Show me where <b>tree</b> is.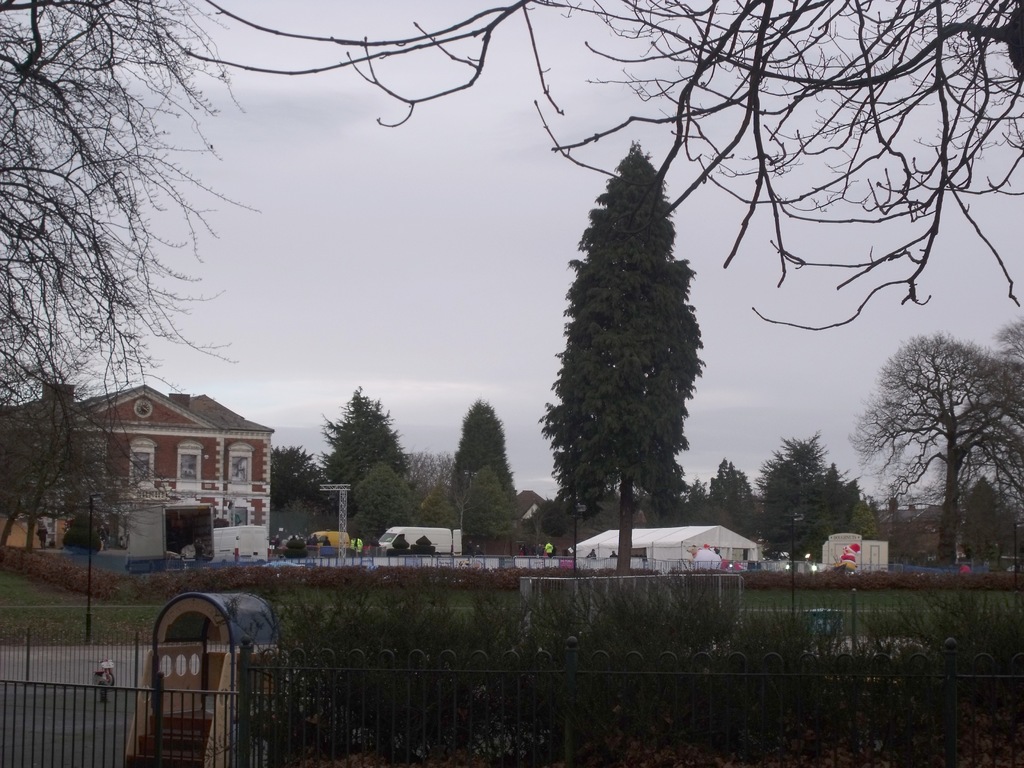
<b>tree</b> is at pyautogui.locateOnScreen(424, 474, 459, 533).
